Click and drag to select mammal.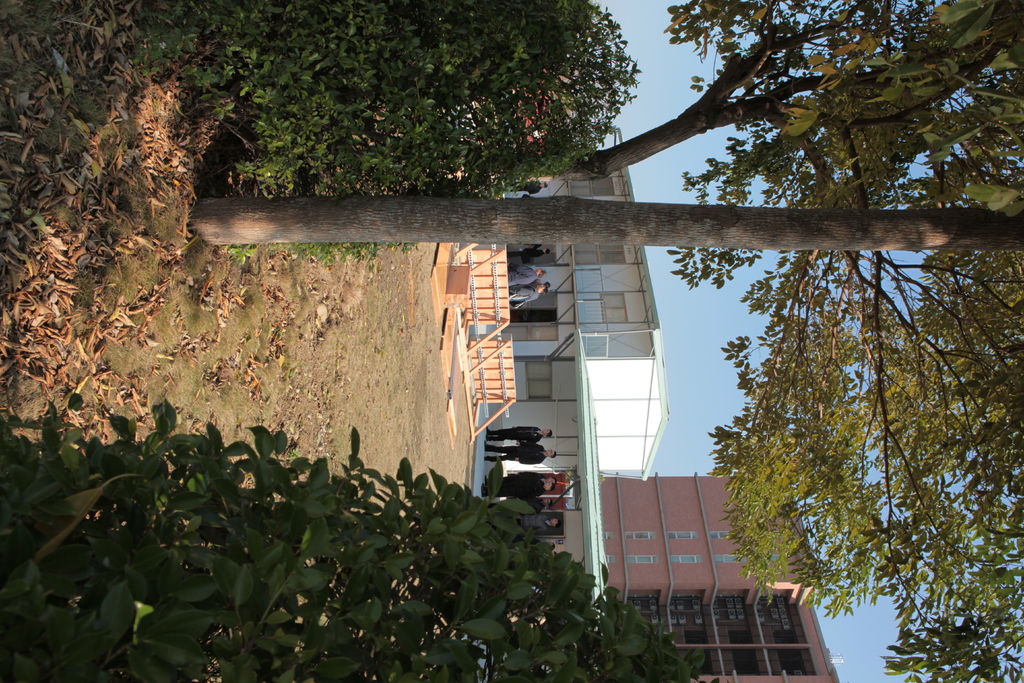
Selection: [left=508, top=261, right=547, bottom=284].
